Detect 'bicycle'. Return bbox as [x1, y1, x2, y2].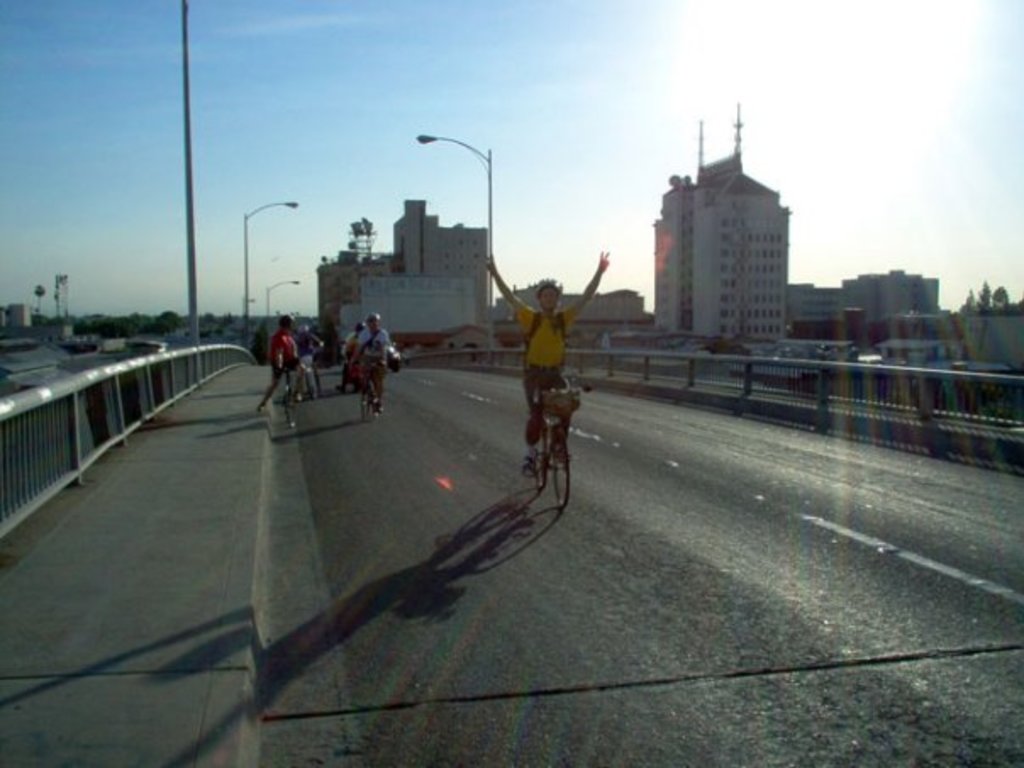
[280, 363, 303, 427].
